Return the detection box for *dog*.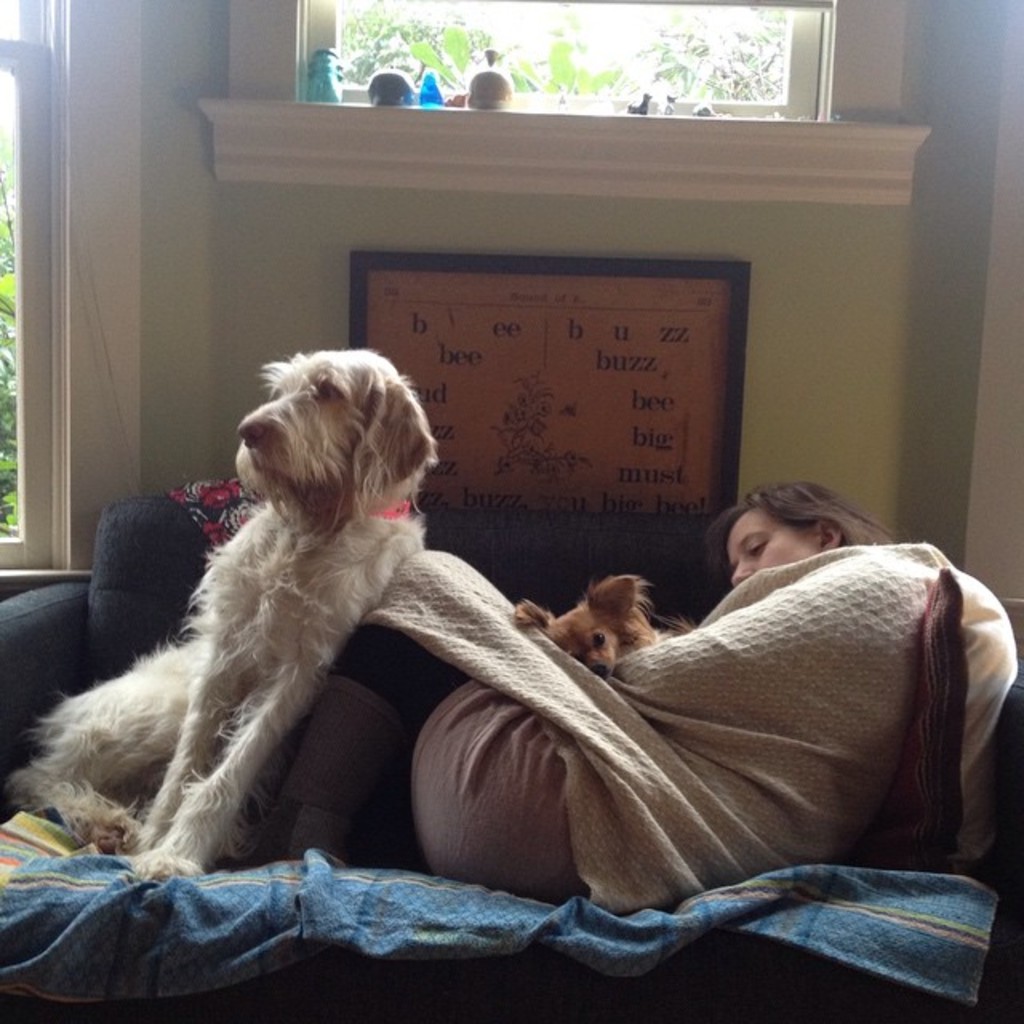
514, 574, 690, 680.
